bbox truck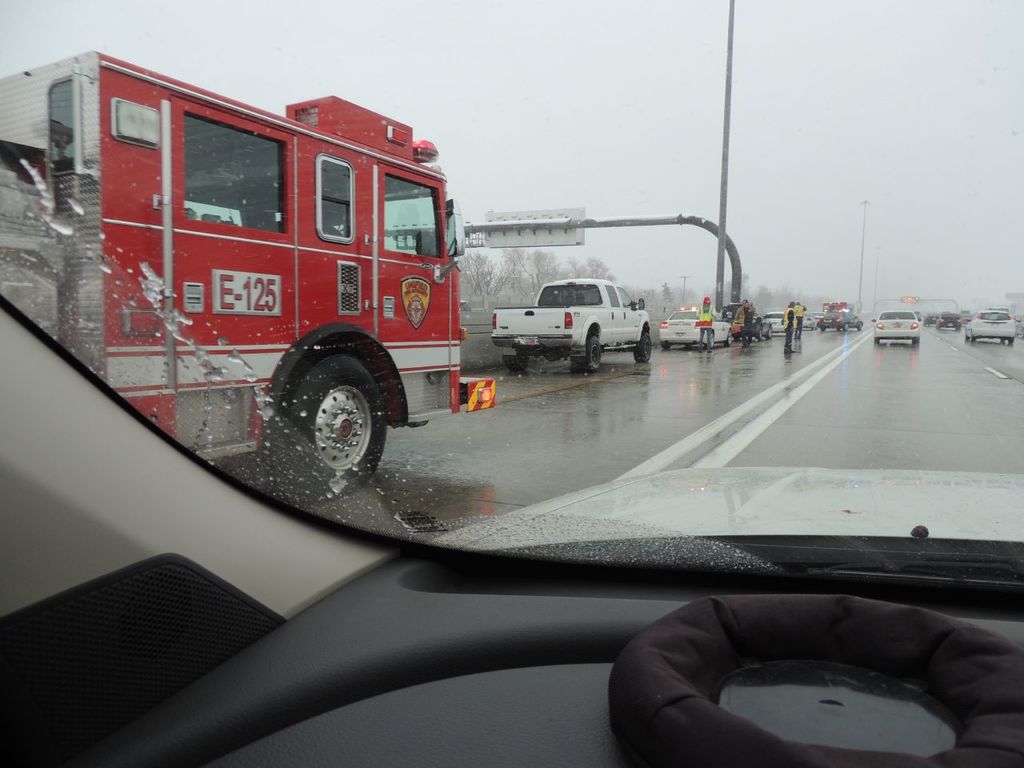
14, 62, 490, 510
